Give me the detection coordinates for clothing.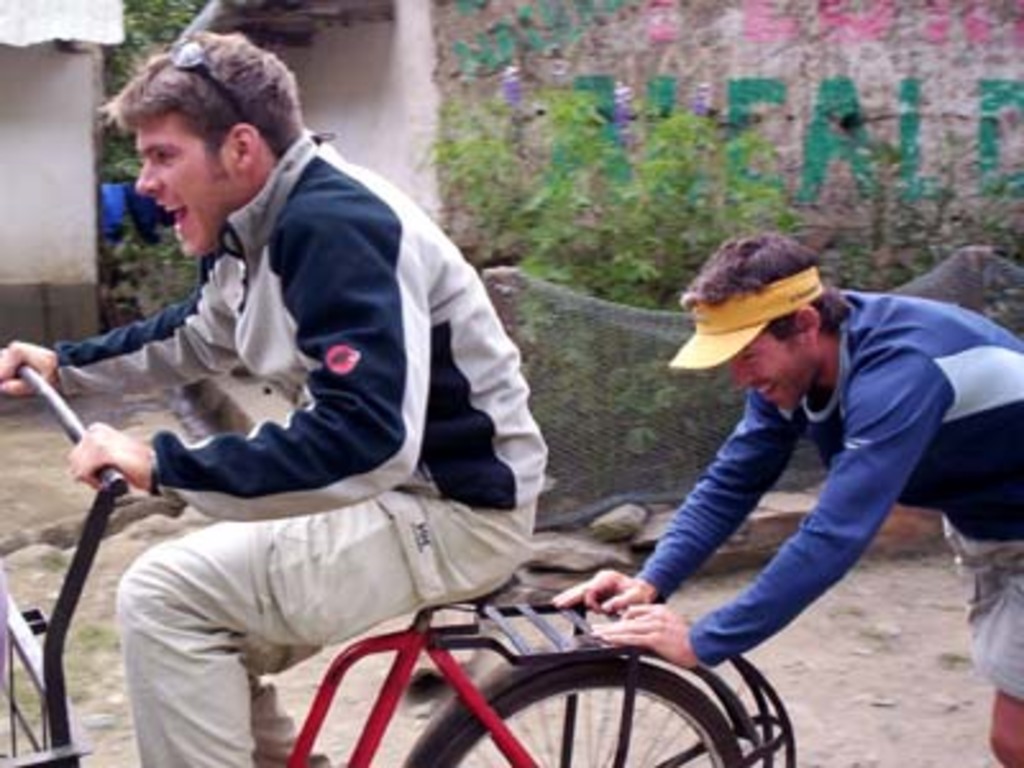
{"left": 640, "top": 284, "right": 1021, "bottom": 712}.
